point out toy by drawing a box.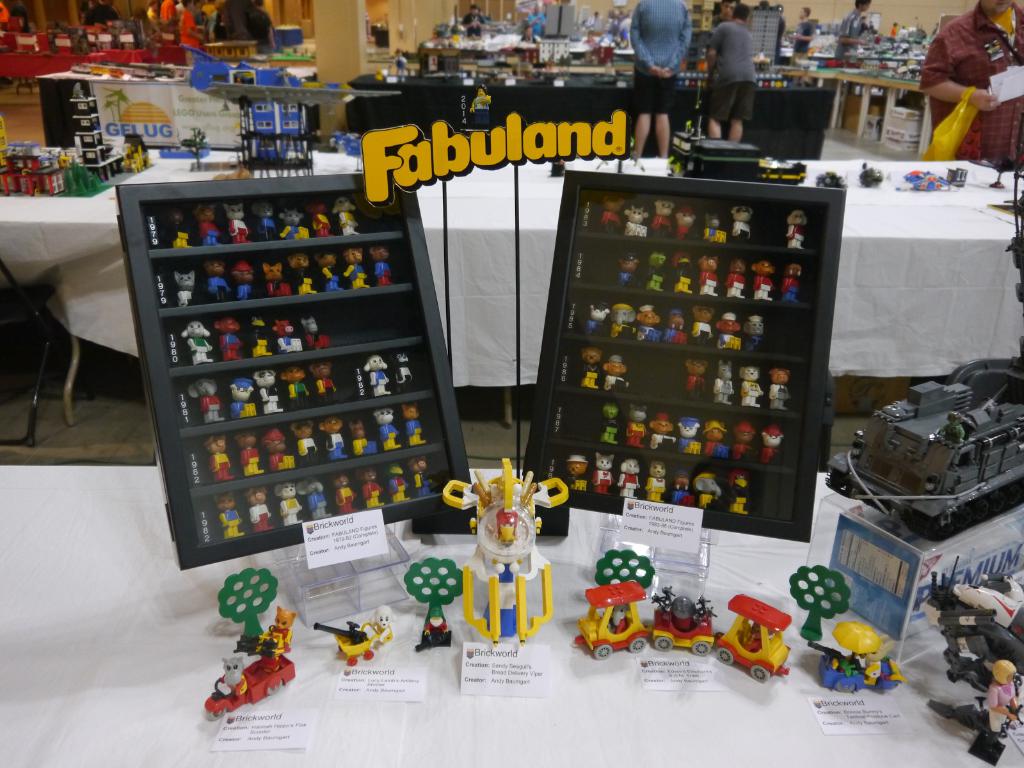
bbox(230, 380, 257, 420).
